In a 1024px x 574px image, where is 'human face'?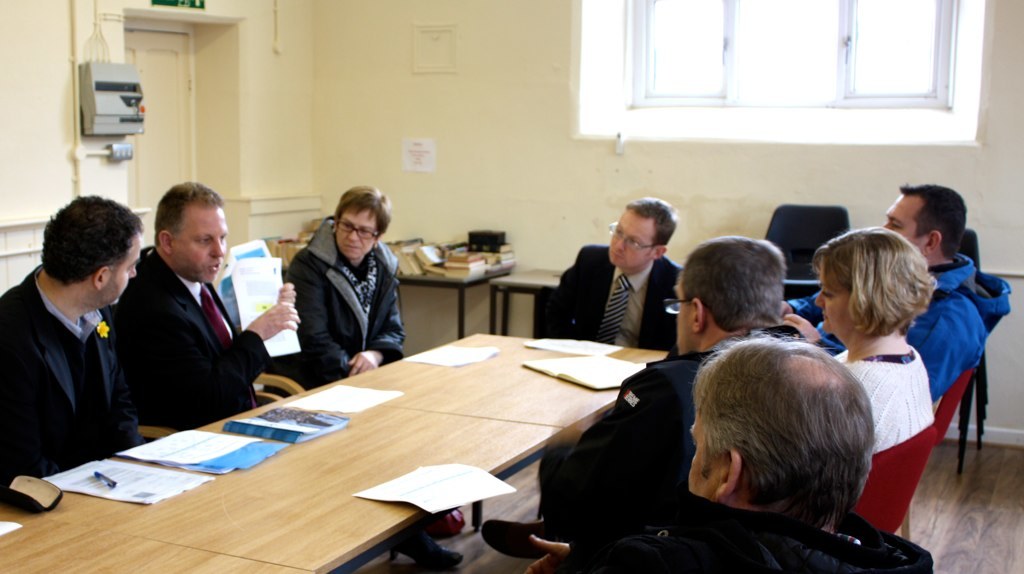
{"x1": 172, "y1": 212, "x2": 232, "y2": 286}.
